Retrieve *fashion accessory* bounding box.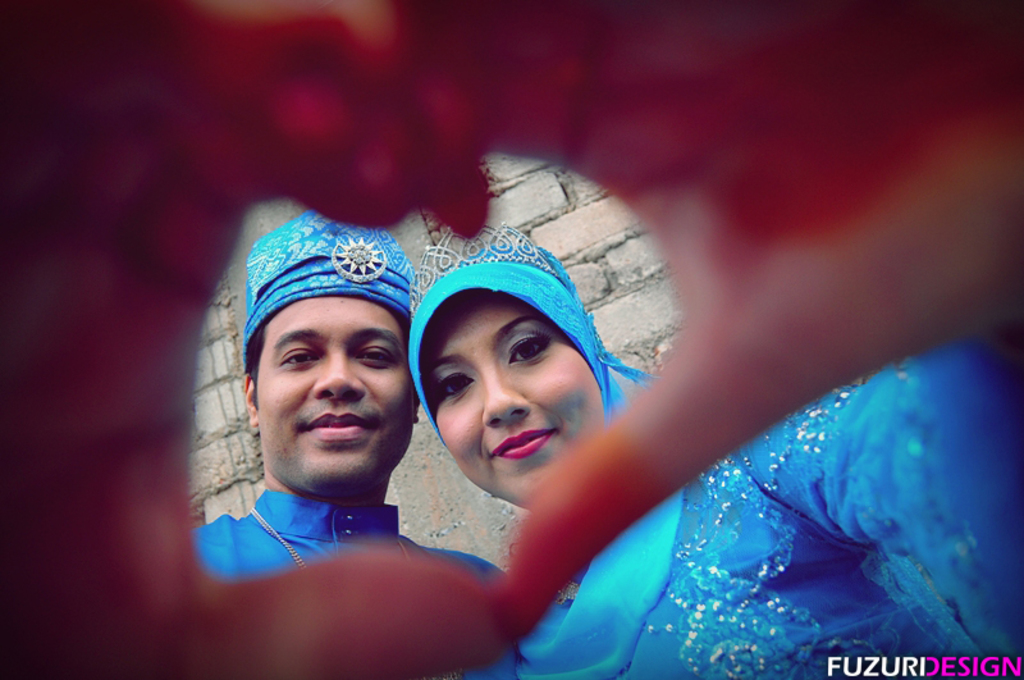
Bounding box: 233/214/416/359.
